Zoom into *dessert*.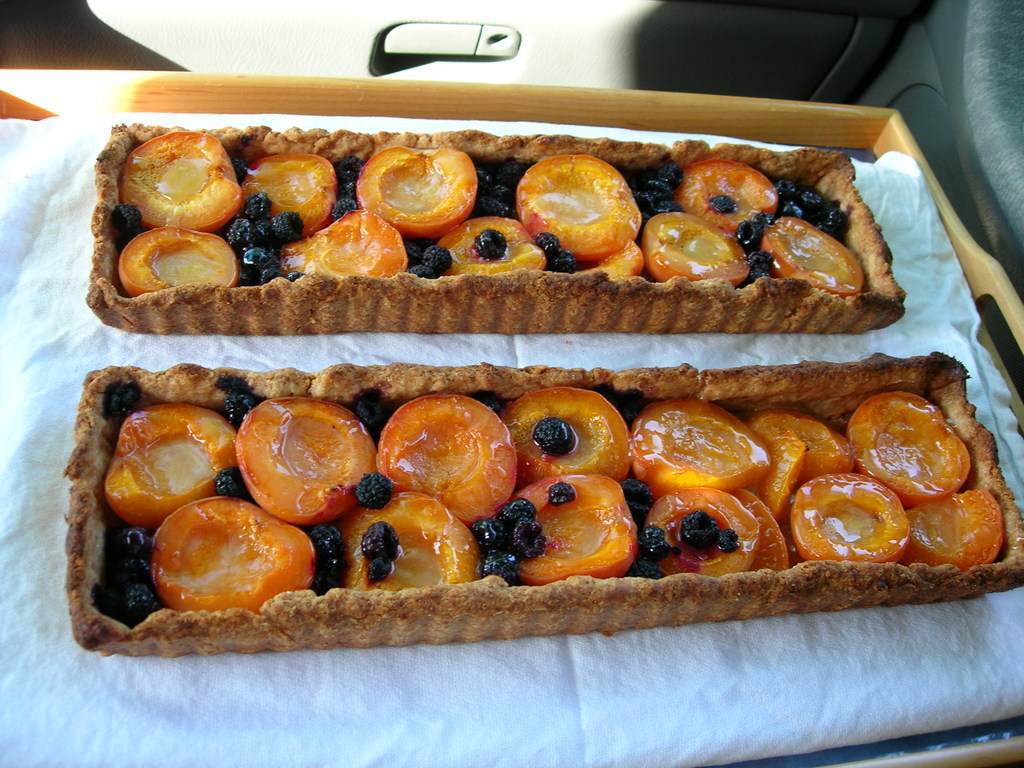
Zoom target: l=744, t=497, r=797, b=568.
